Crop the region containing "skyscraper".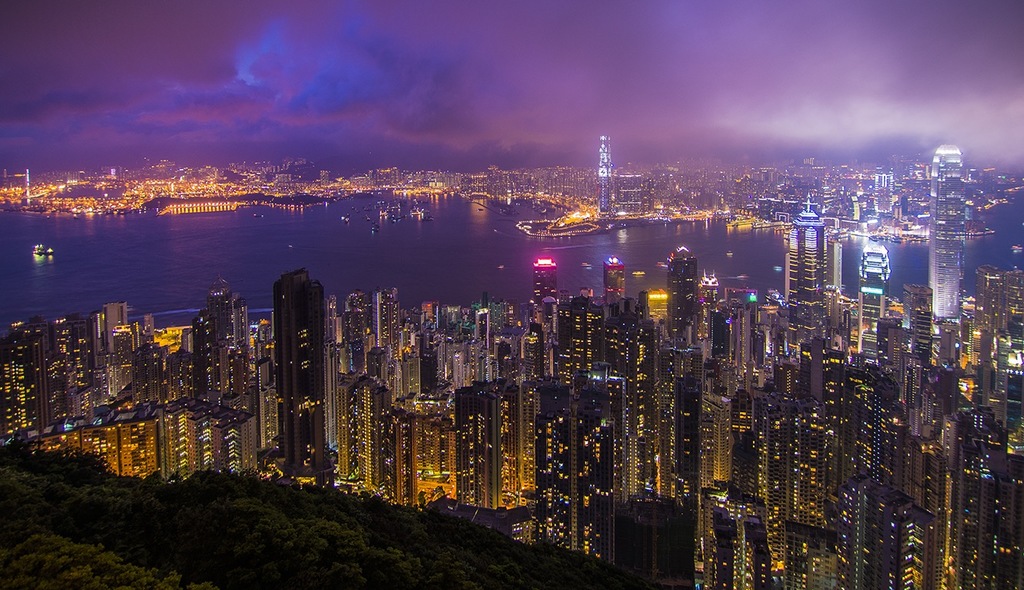
Crop region: x1=789, y1=200, x2=854, y2=303.
